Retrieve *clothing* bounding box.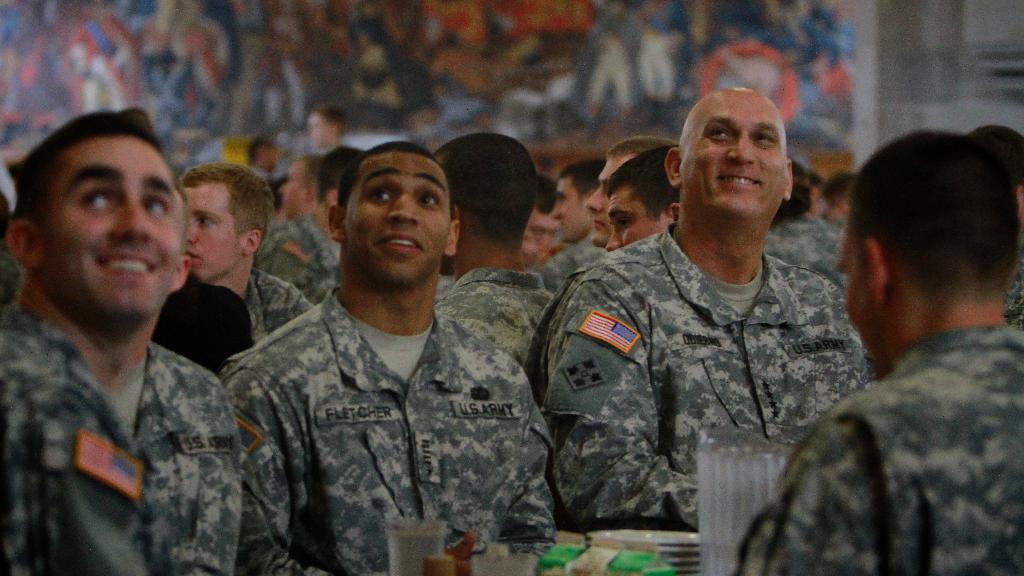
Bounding box: x1=761 y1=218 x2=844 y2=282.
